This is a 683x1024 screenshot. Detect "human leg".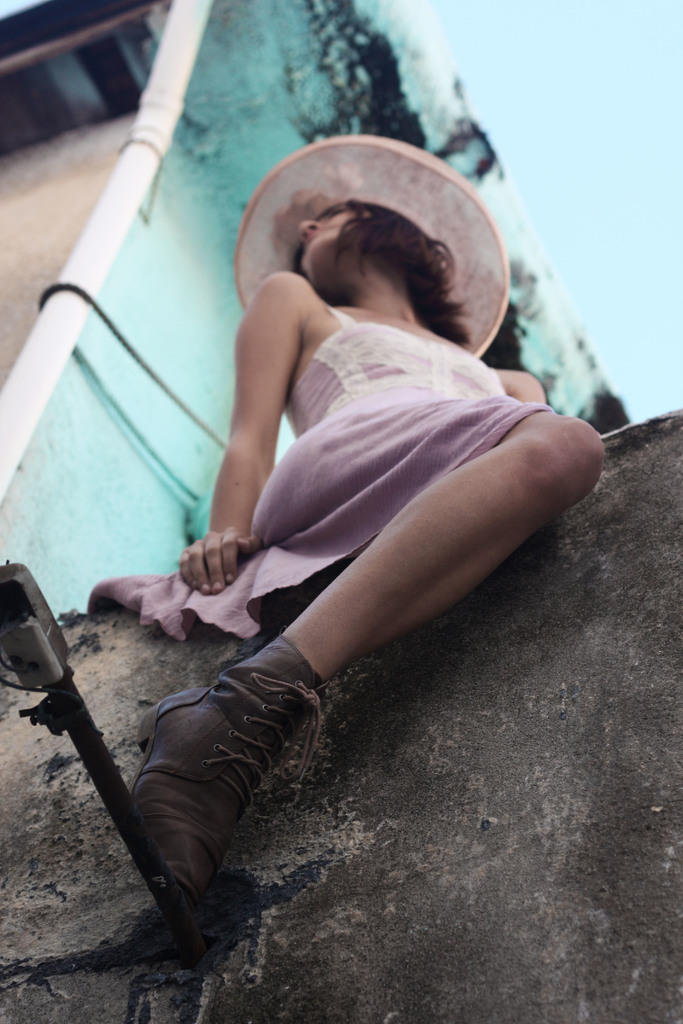
BBox(135, 409, 602, 893).
